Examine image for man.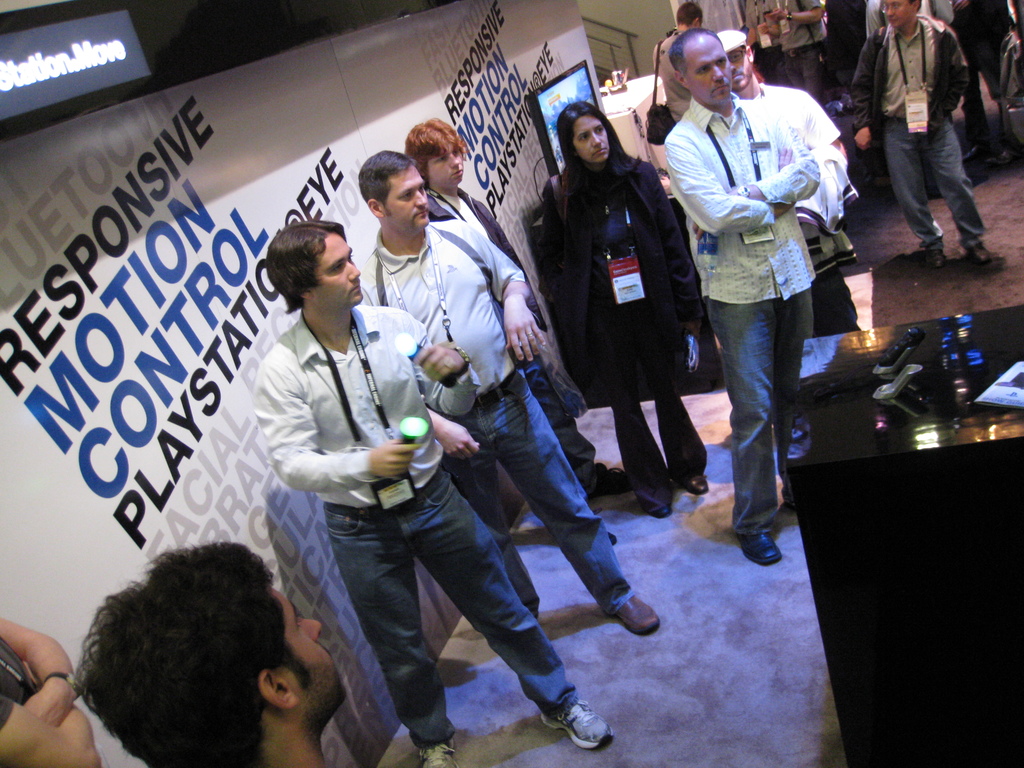
Examination result: l=248, t=217, r=616, b=767.
